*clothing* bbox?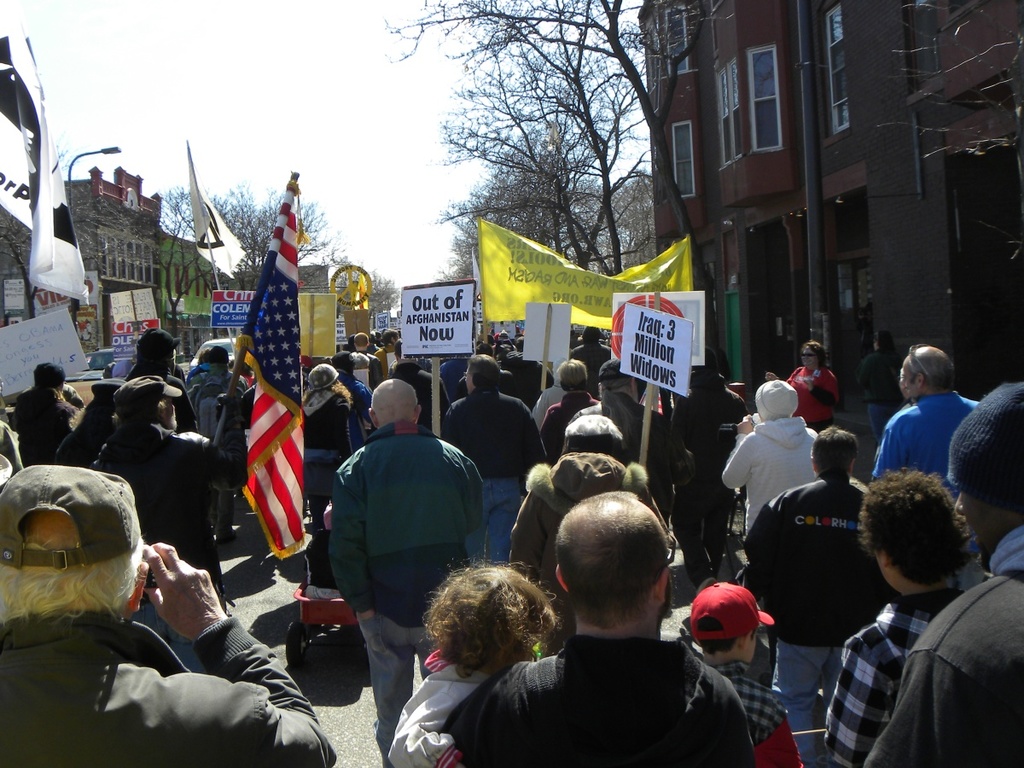
Rect(824, 585, 968, 767)
